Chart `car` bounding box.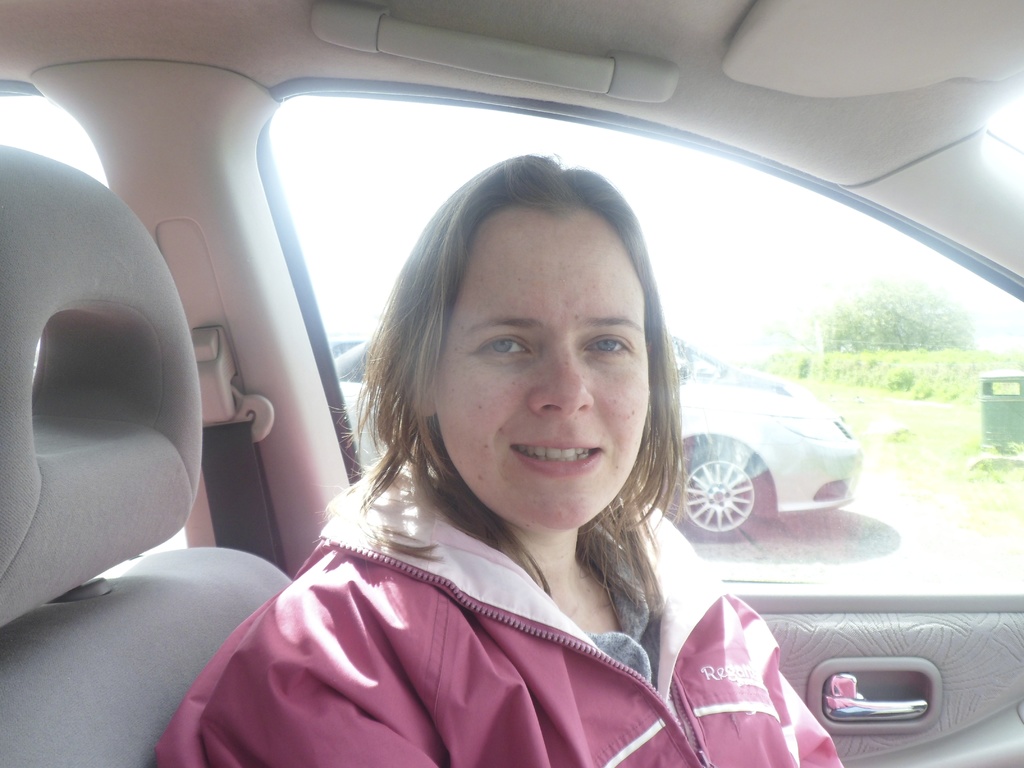
Charted: box=[335, 335, 867, 548].
